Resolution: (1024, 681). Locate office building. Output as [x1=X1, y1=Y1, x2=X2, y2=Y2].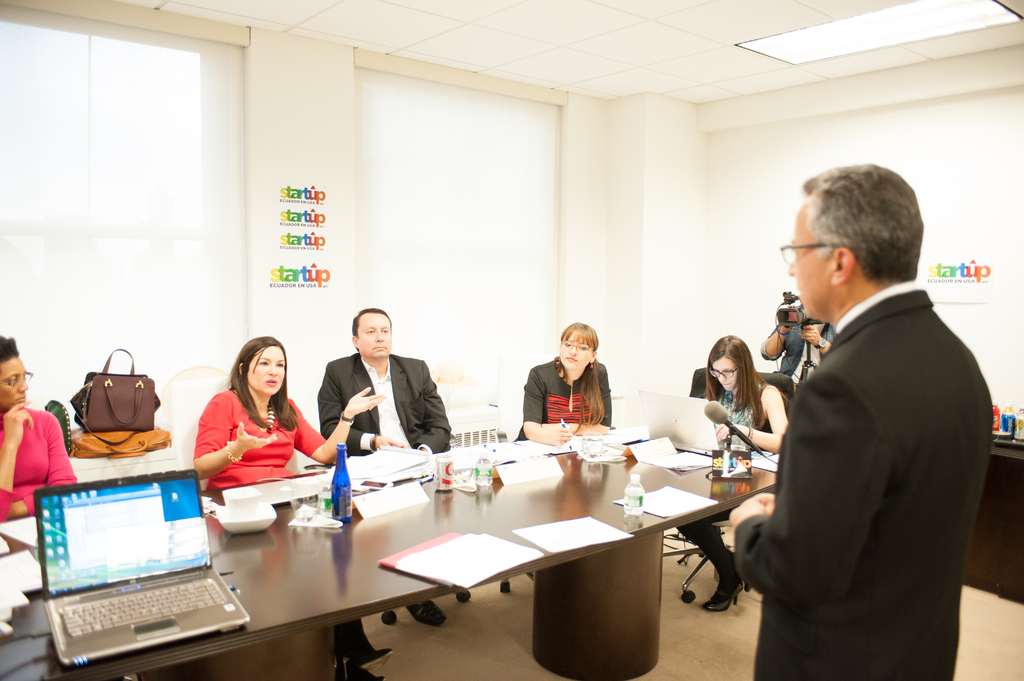
[x1=61, y1=24, x2=979, y2=662].
